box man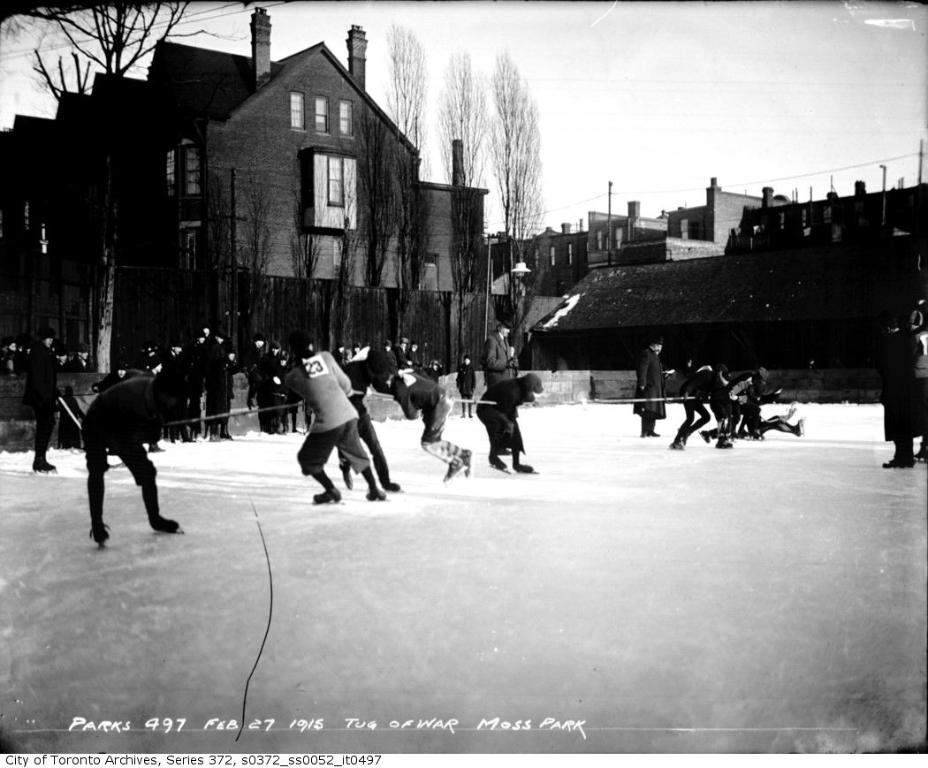
243/335/265/360
